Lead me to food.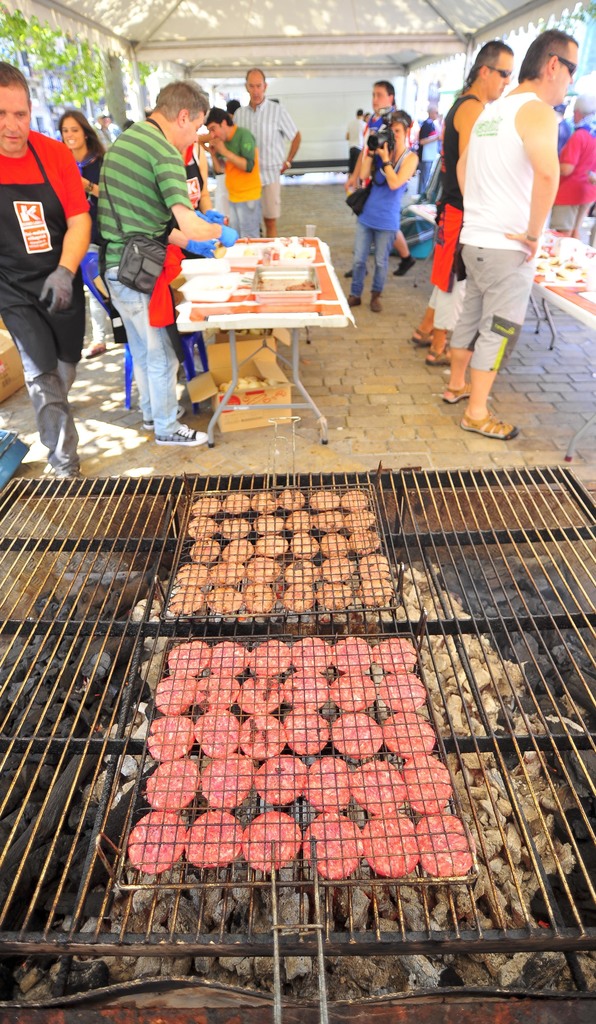
Lead to <box>208,562,248,589</box>.
